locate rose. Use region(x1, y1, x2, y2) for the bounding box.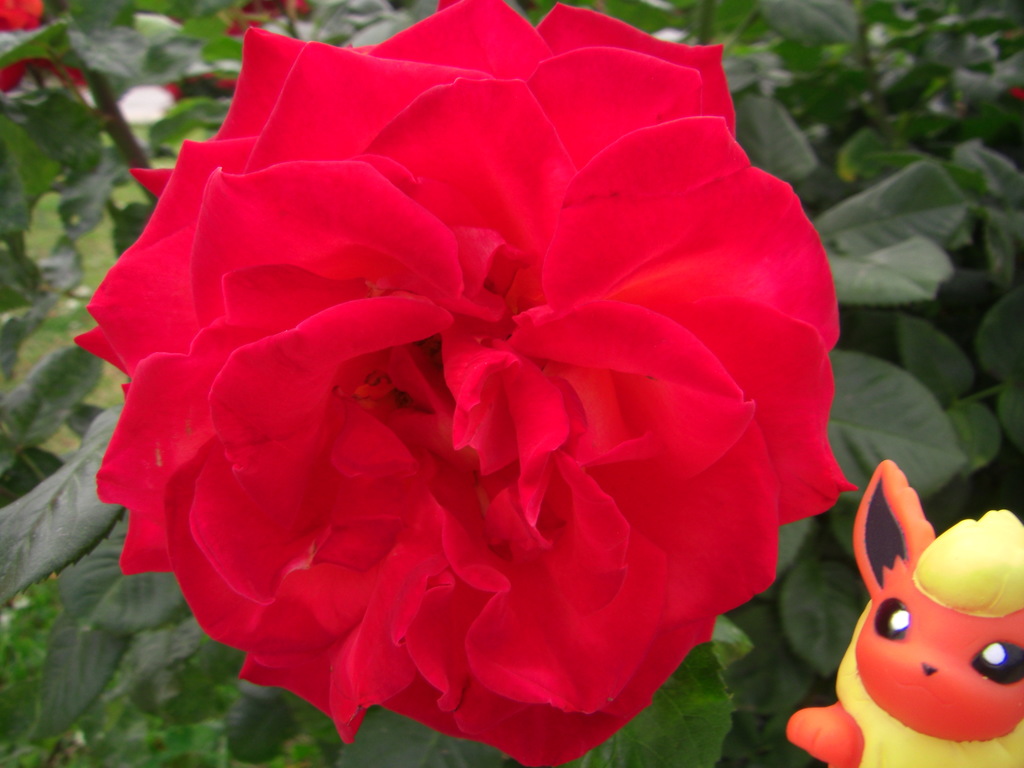
region(0, 0, 92, 94).
